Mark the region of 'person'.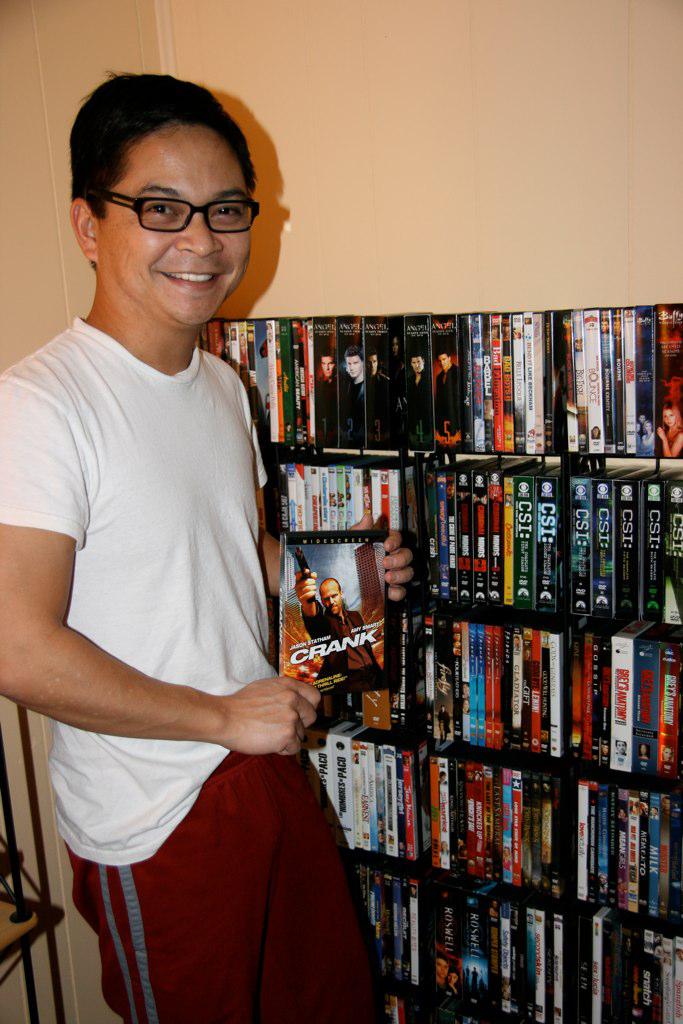
Region: (x1=404, y1=352, x2=434, y2=420).
